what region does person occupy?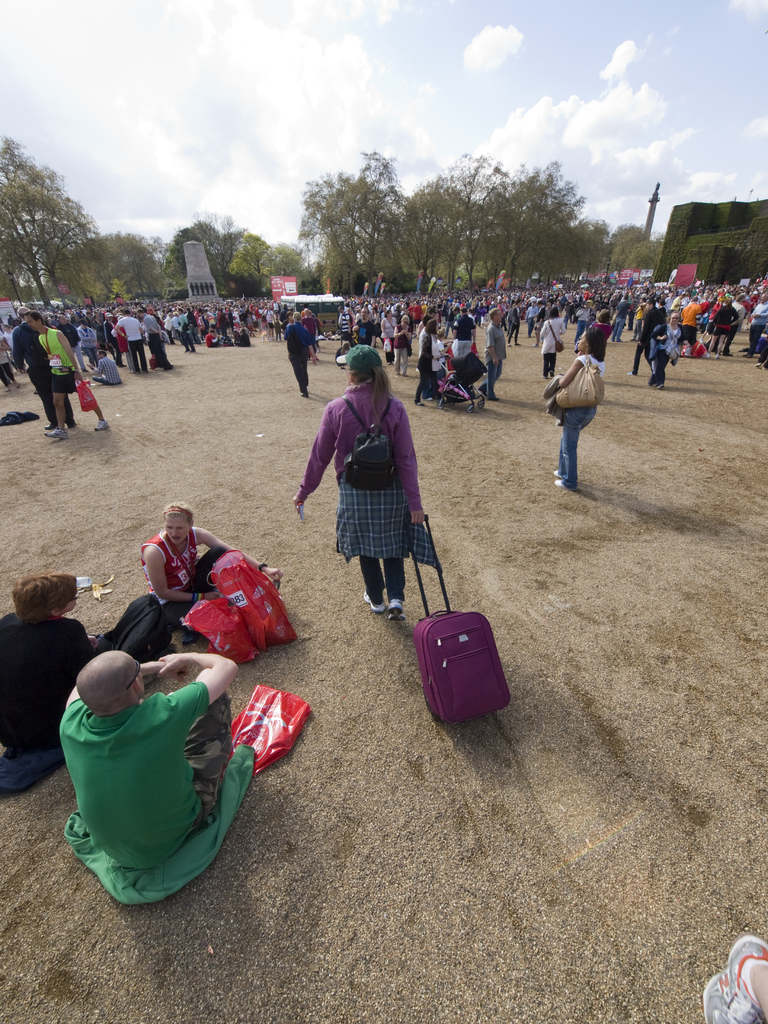
rect(0, 568, 112, 806).
